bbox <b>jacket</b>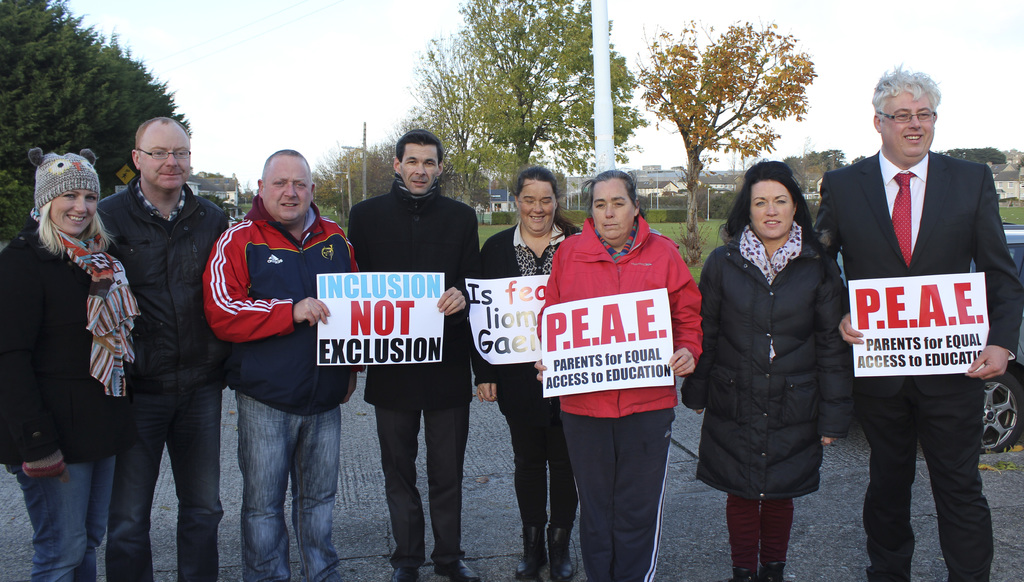
bbox=[675, 230, 851, 515]
